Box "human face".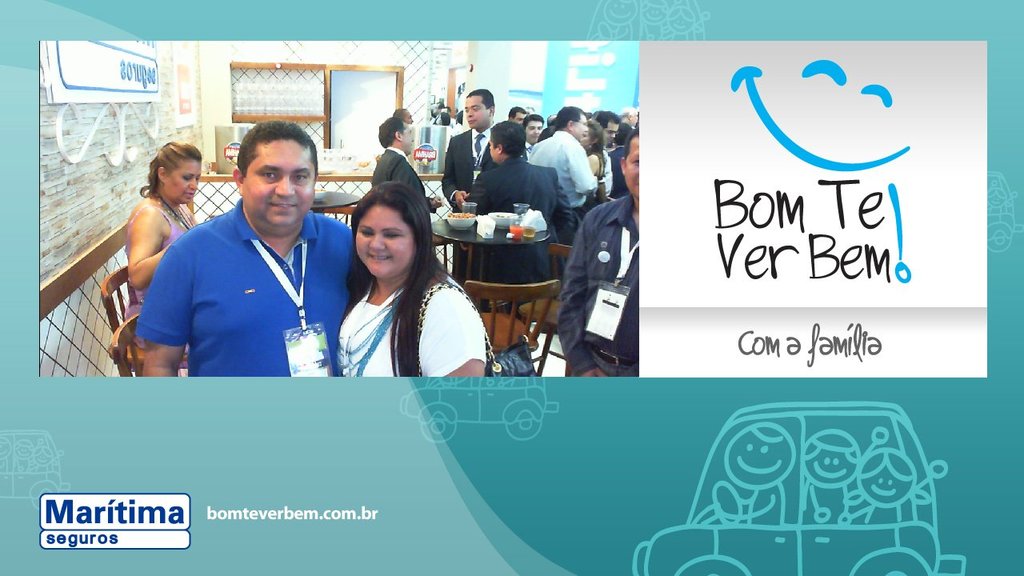
left=402, top=112, right=412, bottom=123.
